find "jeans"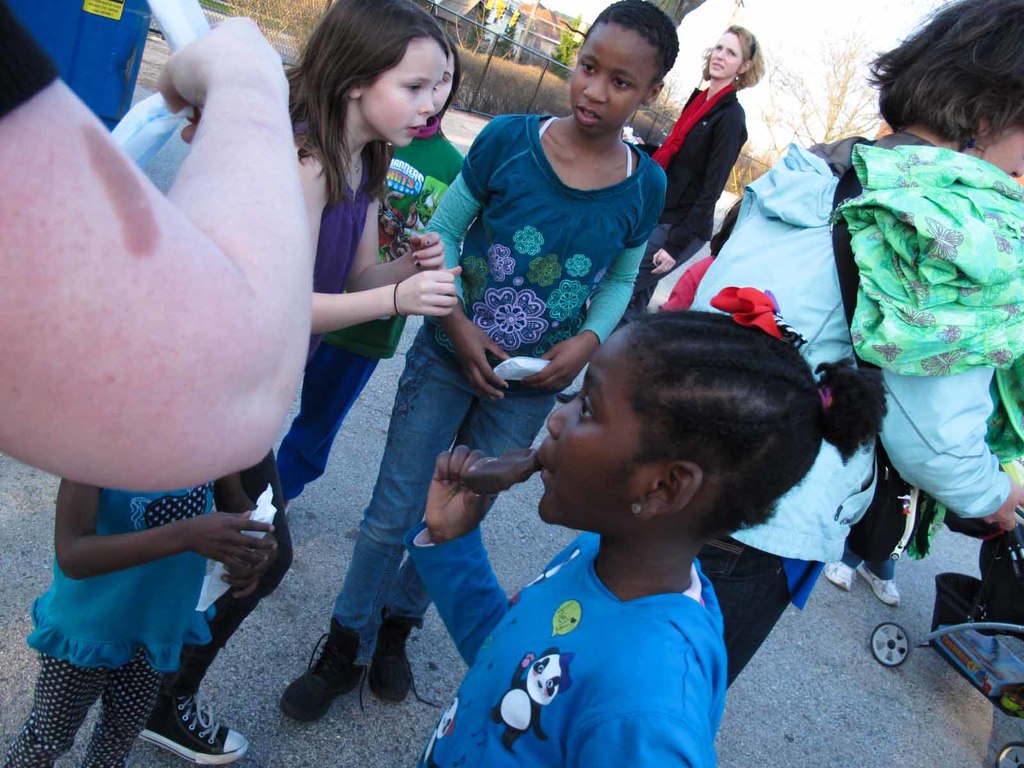
pyautogui.locateOnScreen(328, 319, 556, 668)
